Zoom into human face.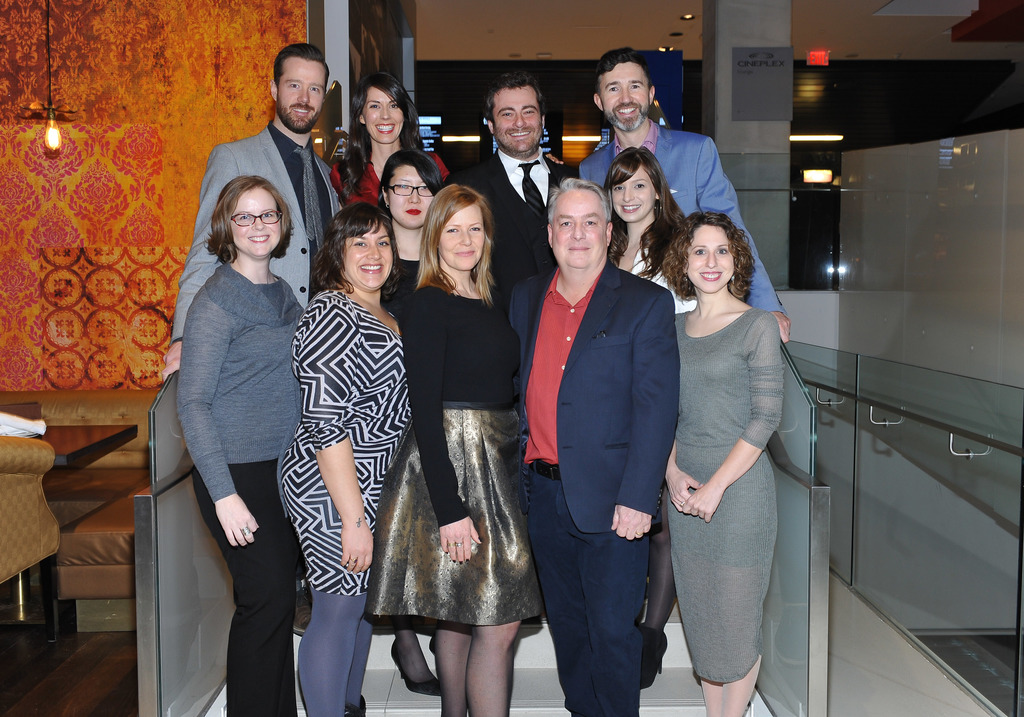
Zoom target: detection(344, 229, 397, 284).
